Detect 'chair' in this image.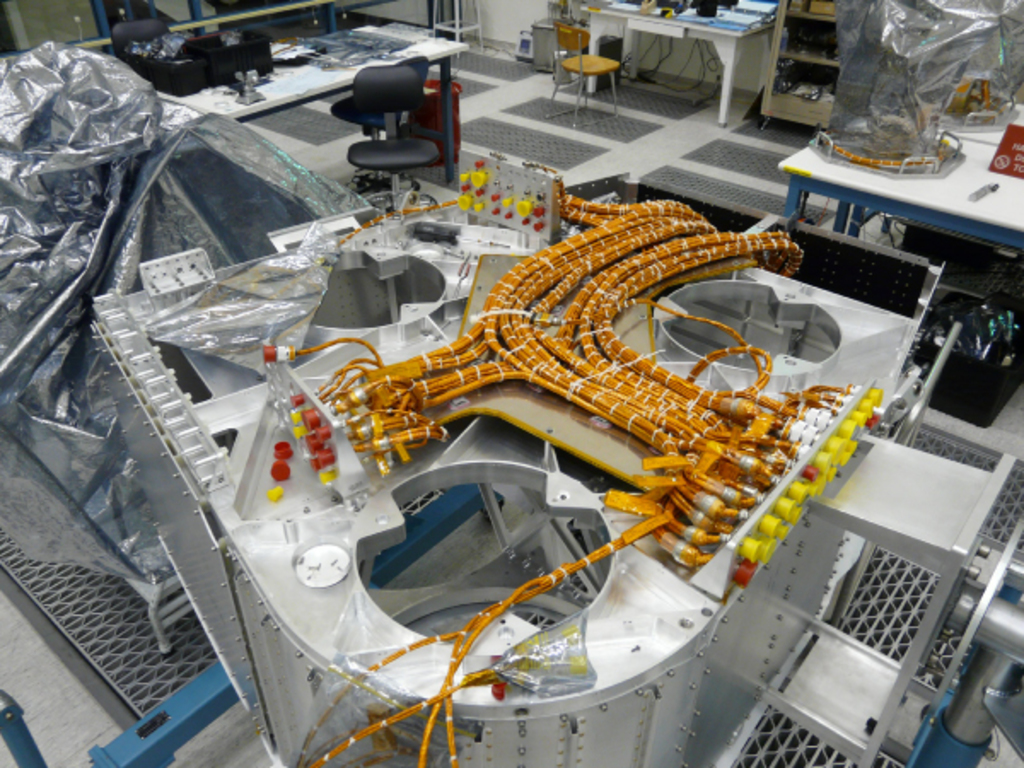
Detection: bbox=[544, 20, 623, 119].
